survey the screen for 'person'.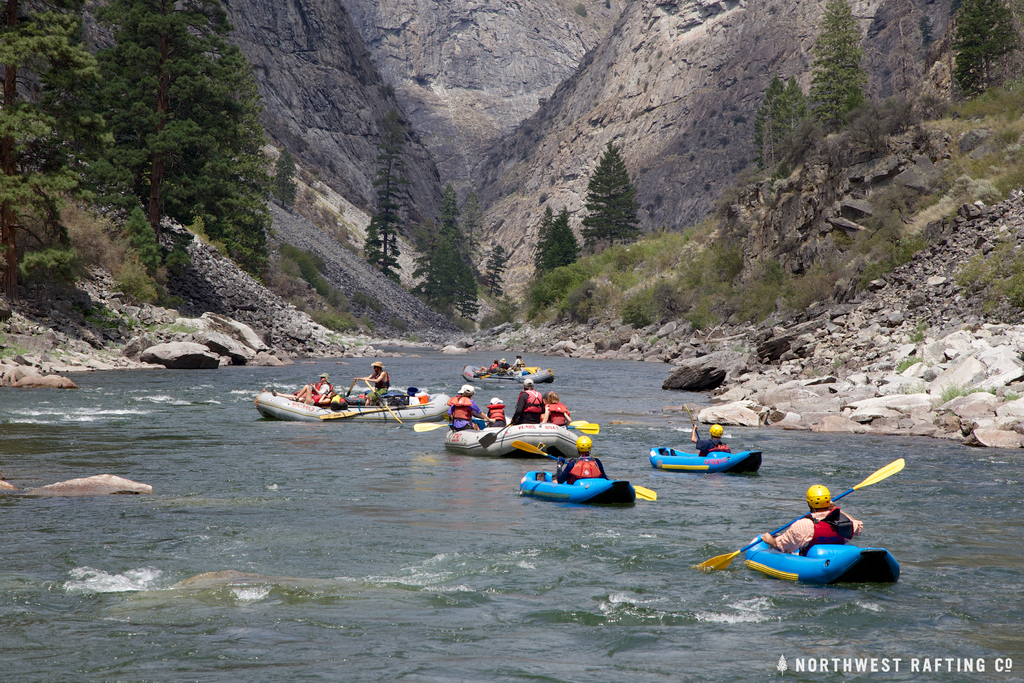
Survey found: 485, 399, 506, 432.
